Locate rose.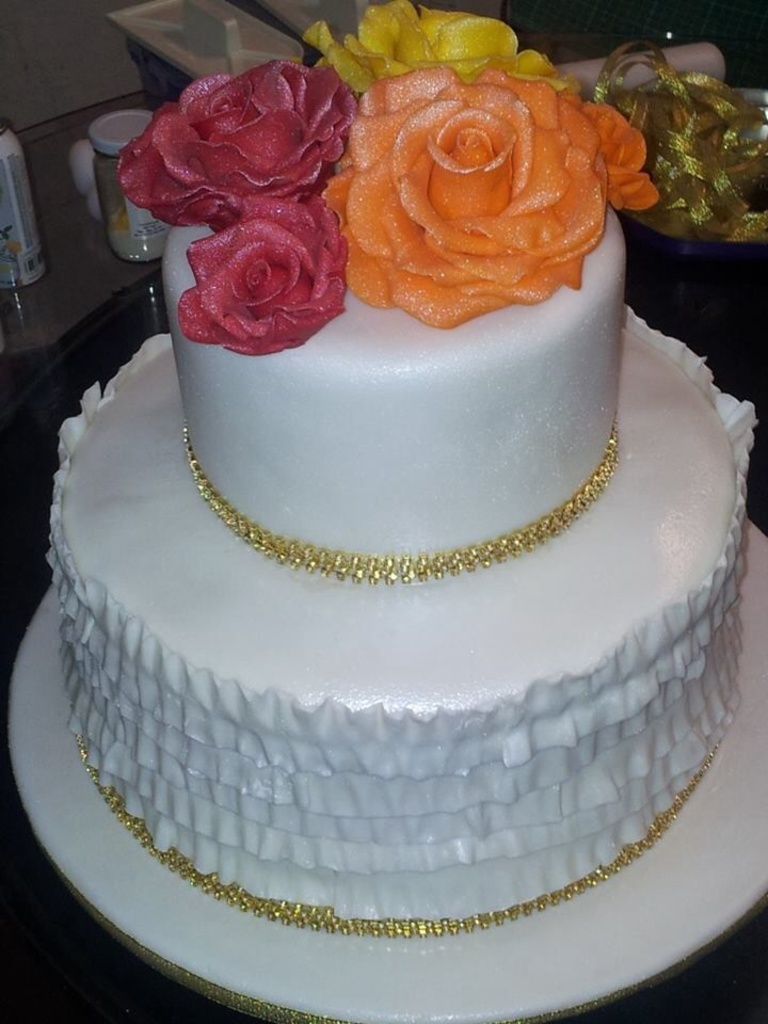
Bounding box: bbox=[320, 64, 611, 323].
